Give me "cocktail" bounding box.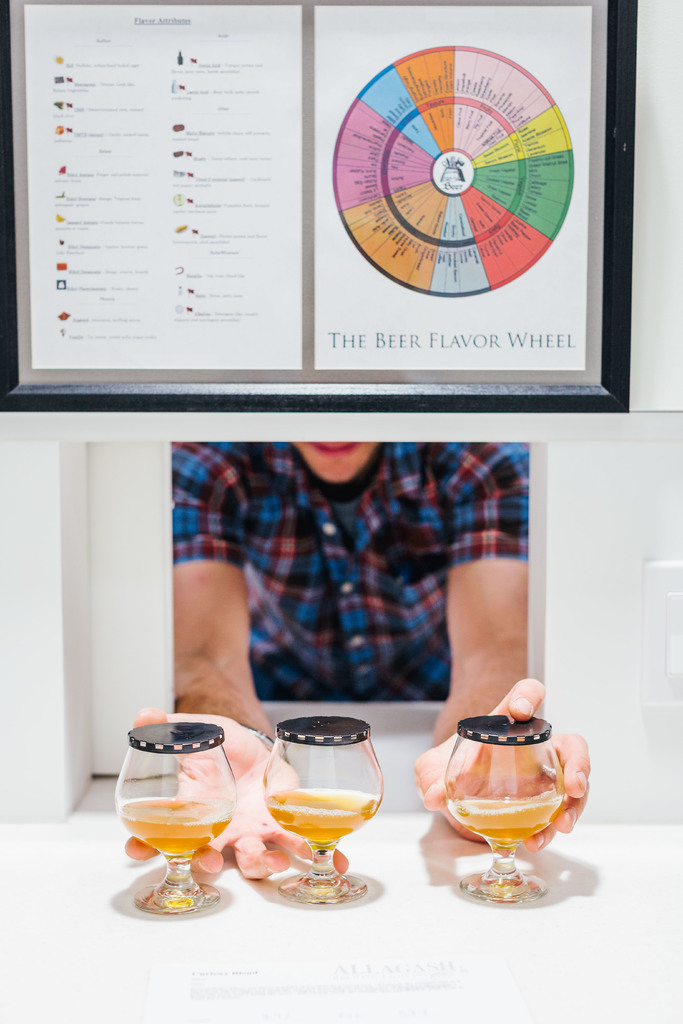
<region>260, 706, 384, 908</region>.
